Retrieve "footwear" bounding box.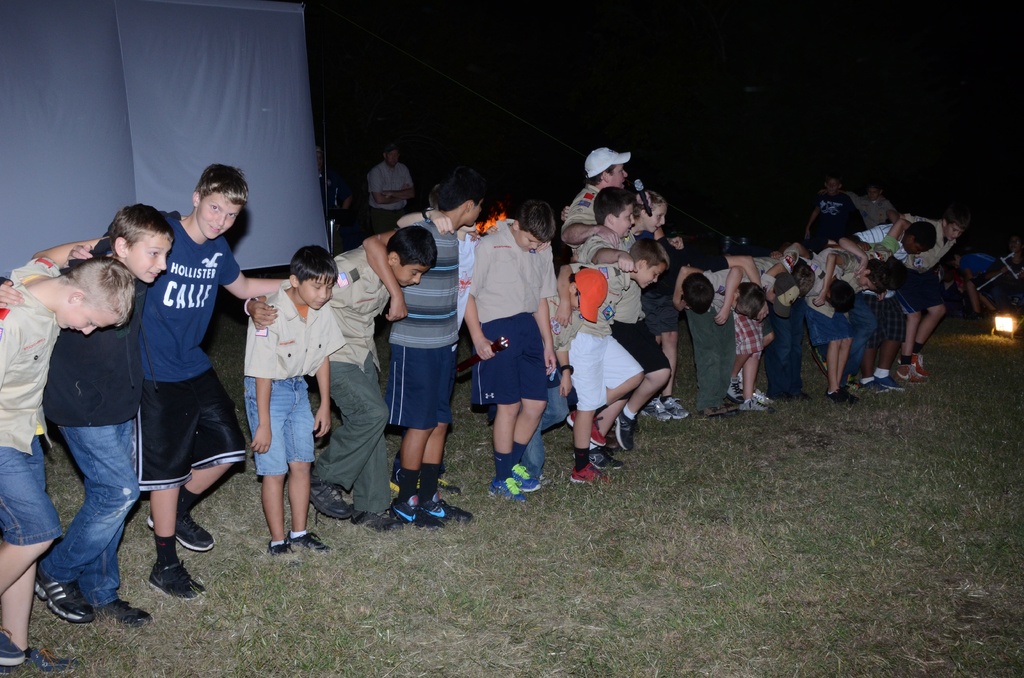
Bounding box: (x1=560, y1=401, x2=607, y2=444).
